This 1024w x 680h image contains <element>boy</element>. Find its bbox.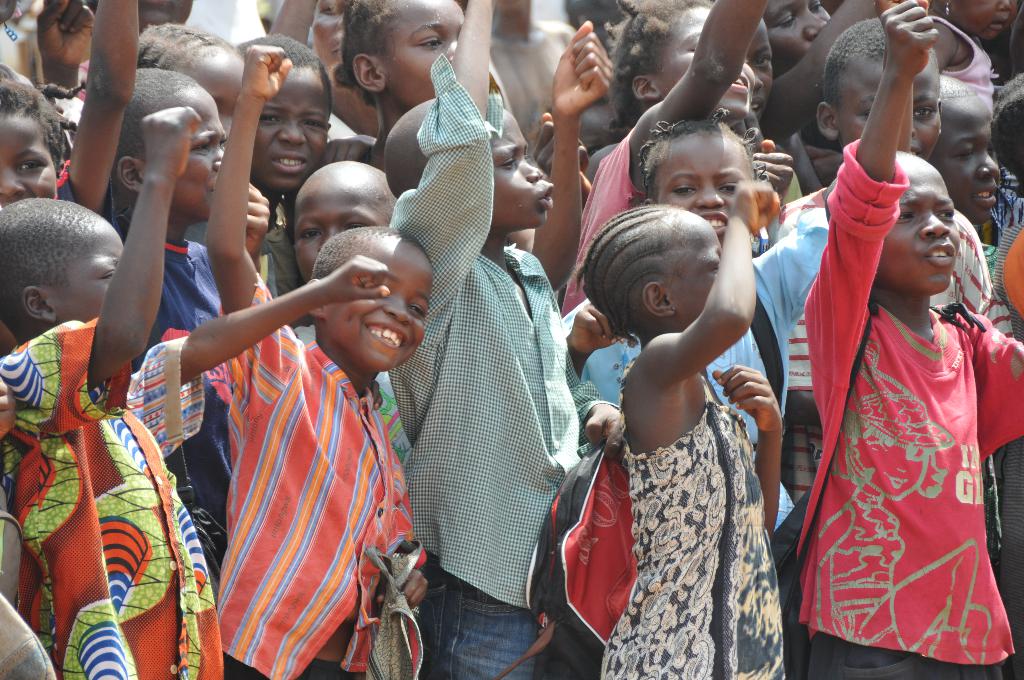
locate(0, 170, 170, 679).
